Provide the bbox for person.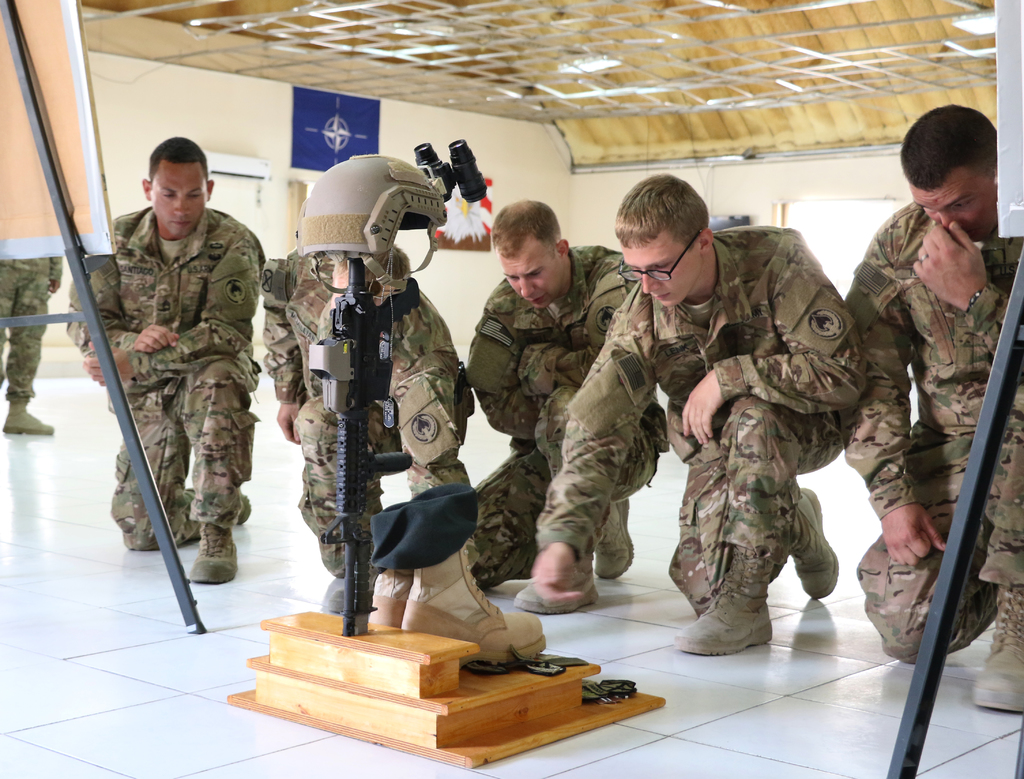
(257,244,478,620).
